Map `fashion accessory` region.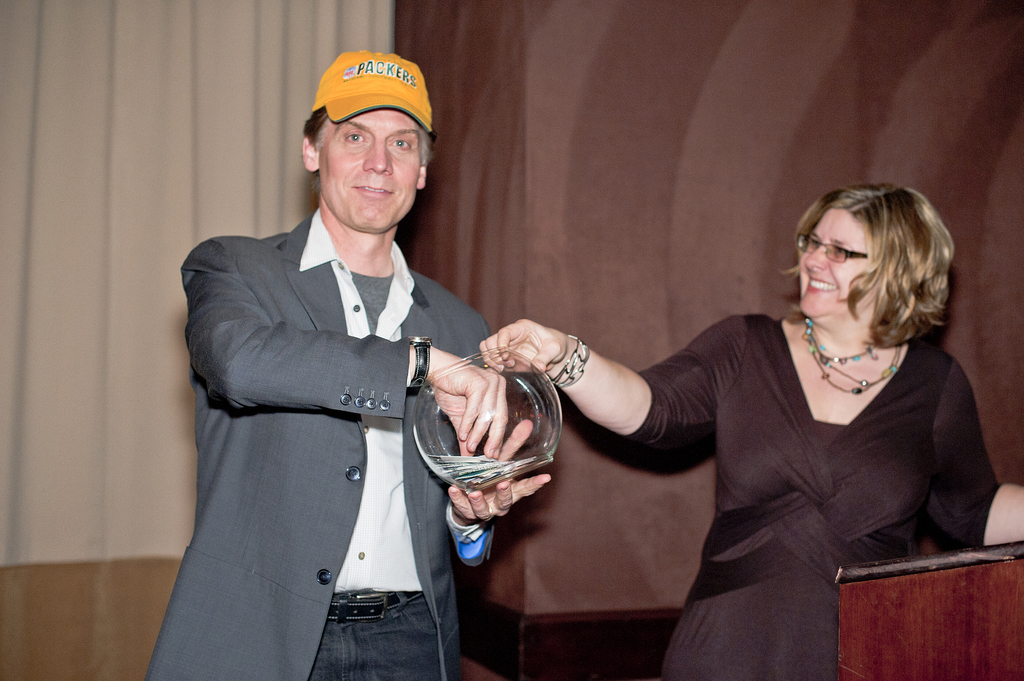
Mapped to [310, 52, 430, 130].
